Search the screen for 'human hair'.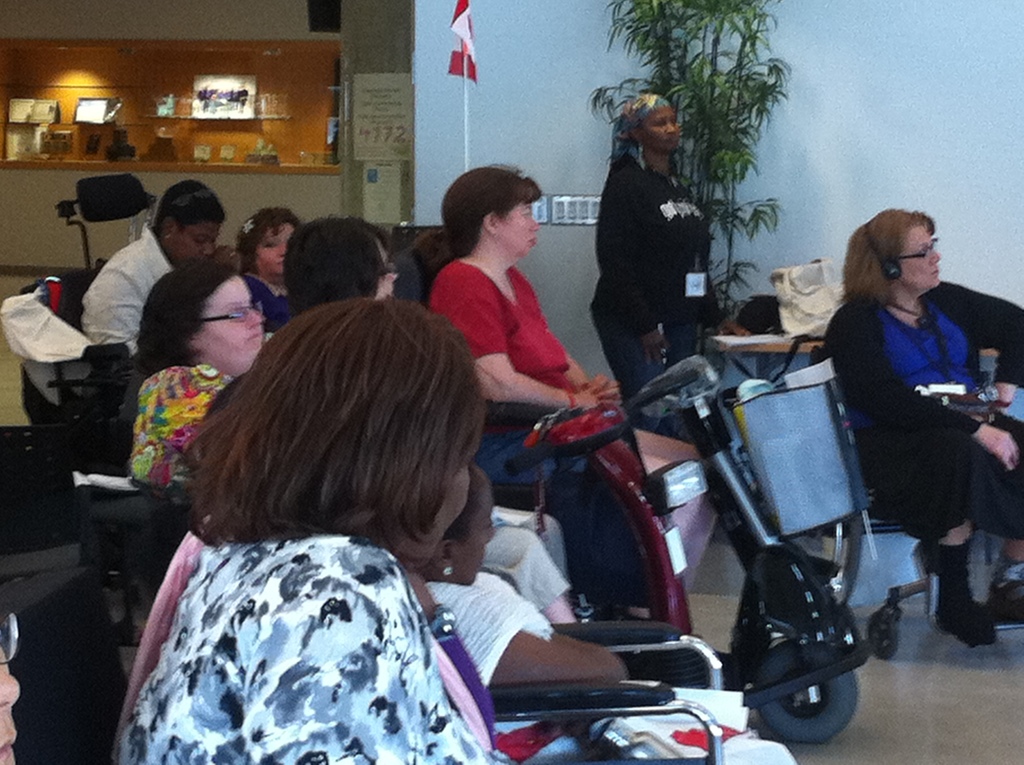
Found at select_region(153, 179, 227, 232).
